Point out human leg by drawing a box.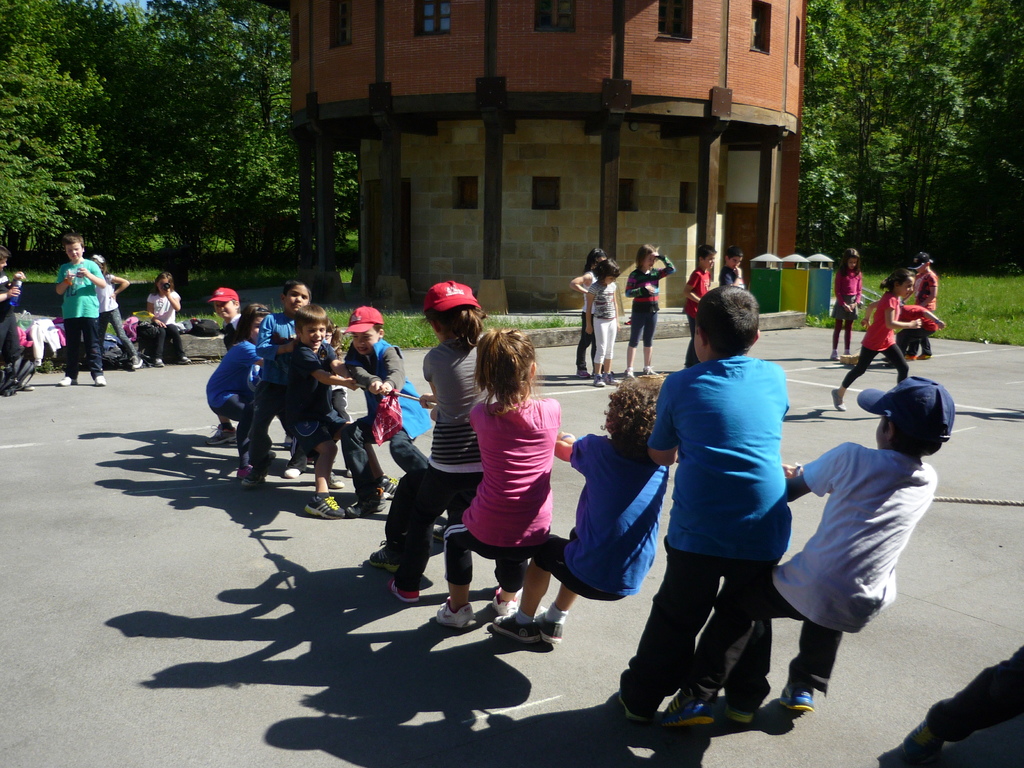
[56, 316, 79, 389].
